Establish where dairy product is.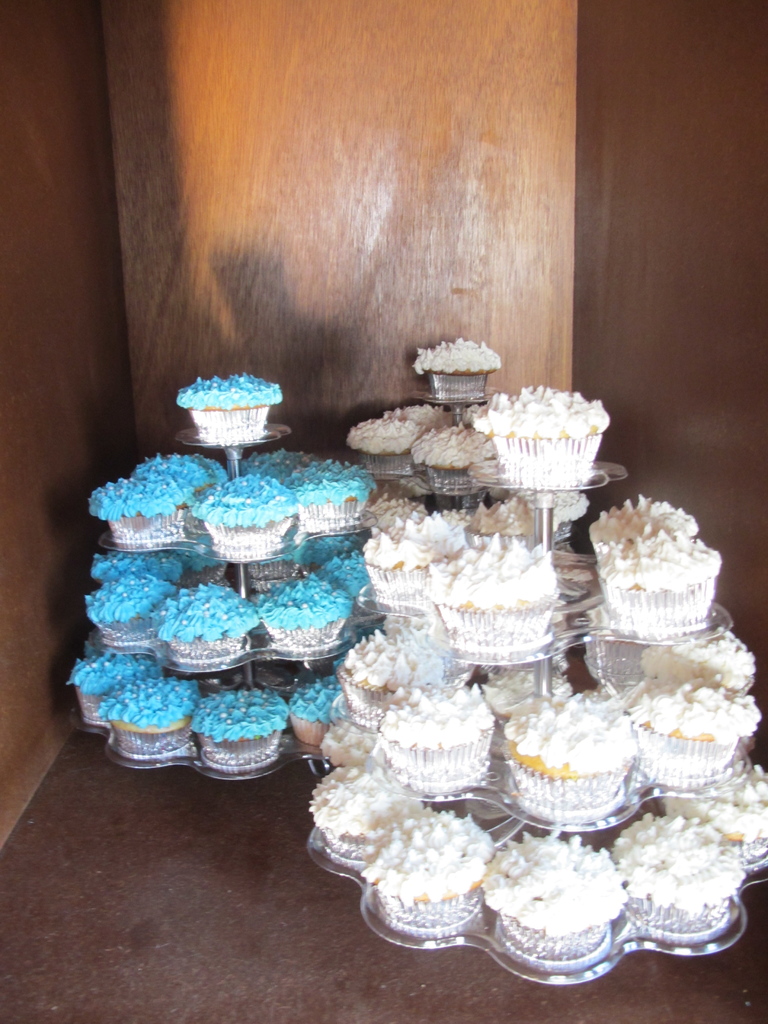
Established at BBox(196, 685, 271, 765).
